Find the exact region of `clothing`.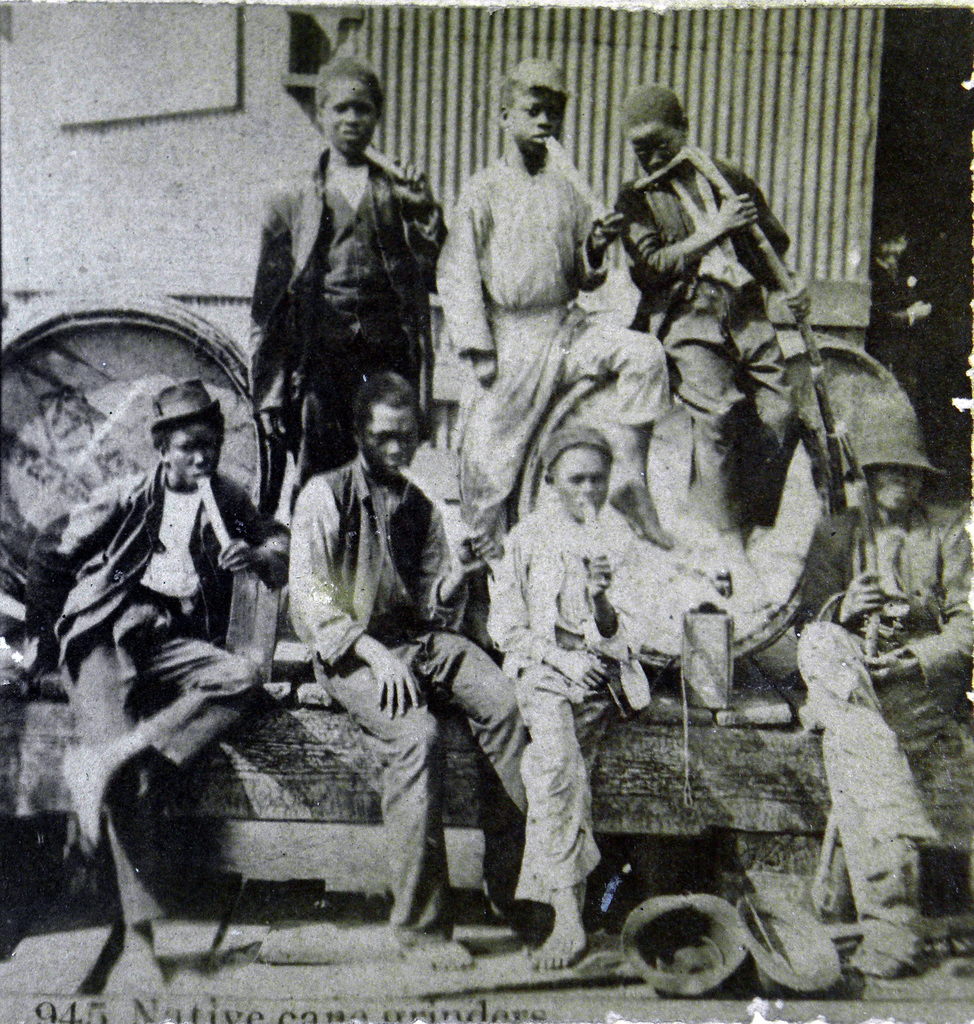
Exact region: [x1=39, y1=468, x2=309, y2=902].
